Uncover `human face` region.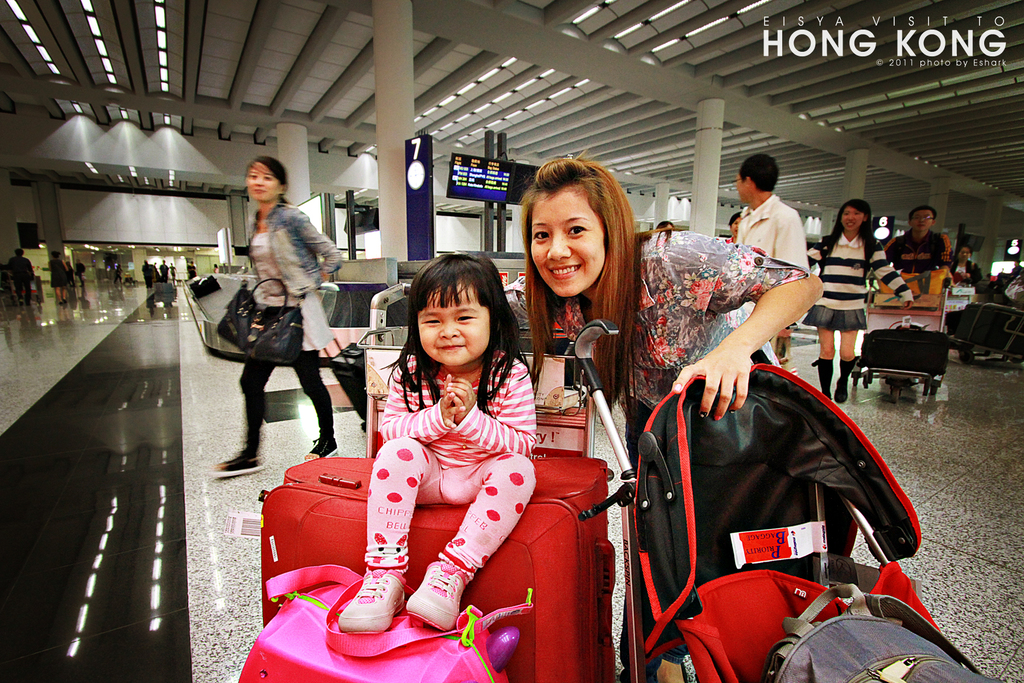
Uncovered: select_region(910, 210, 934, 231).
